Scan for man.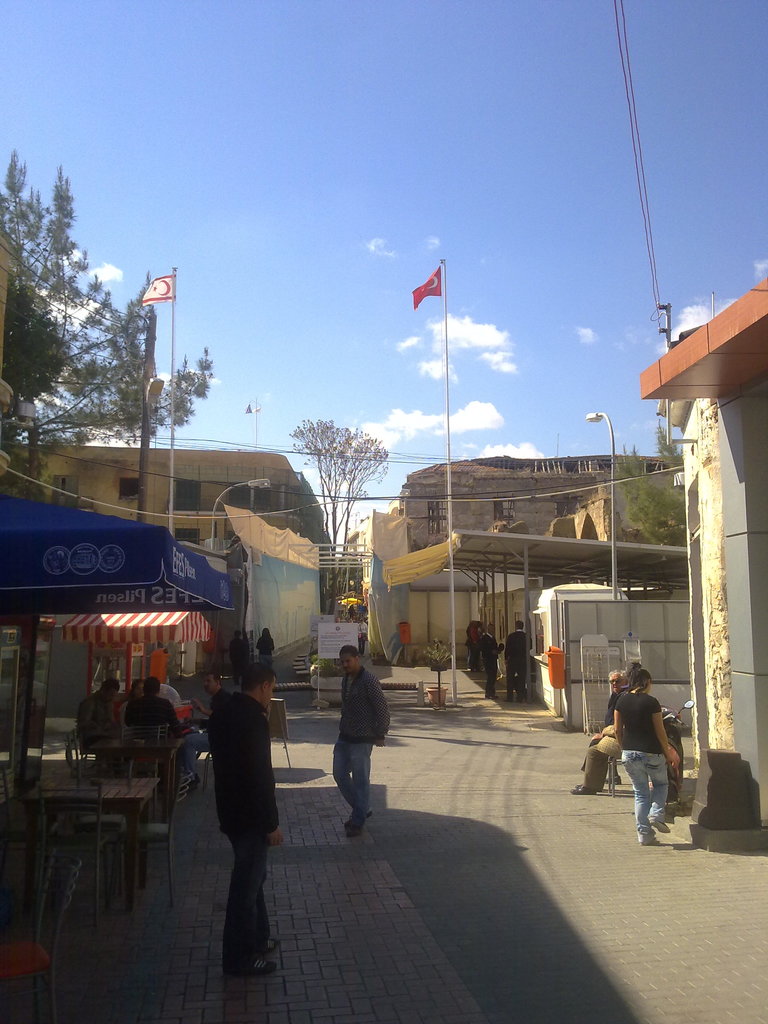
Scan result: locate(610, 665, 682, 846).
